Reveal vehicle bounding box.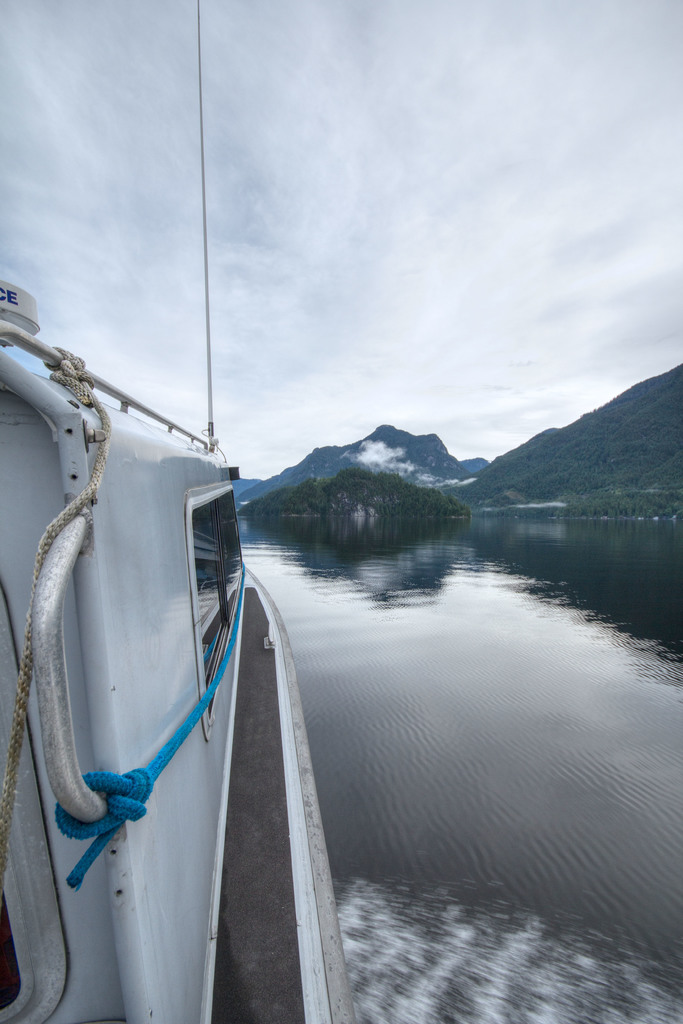
Revealed: 10 301 277 995.
